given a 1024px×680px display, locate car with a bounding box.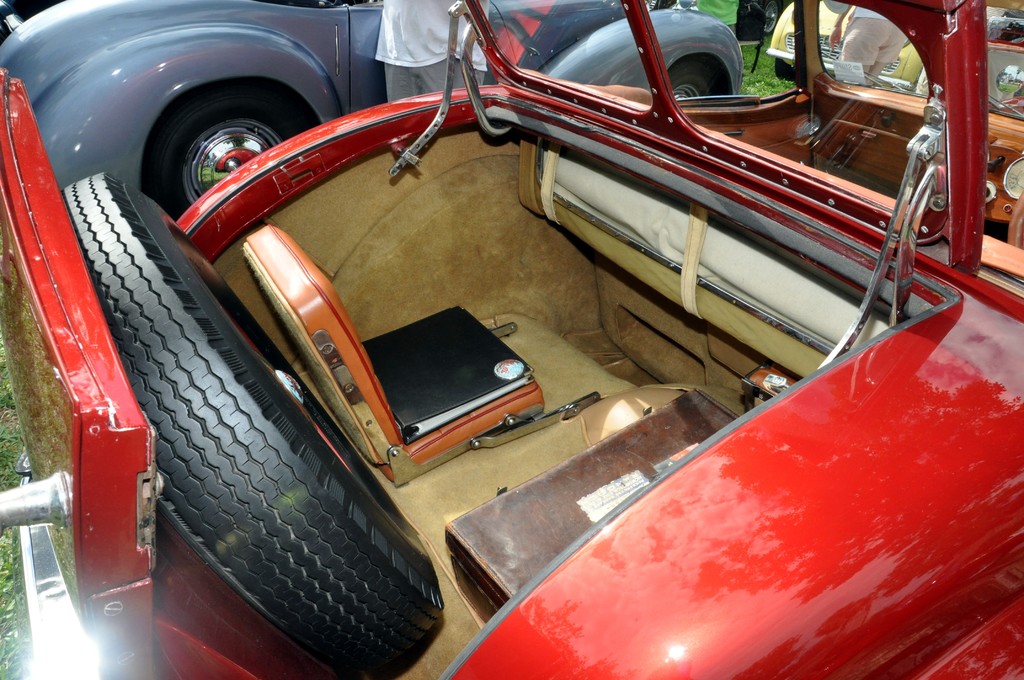
Located: (x1=0, y1=0, x2=1023, y2=679).
